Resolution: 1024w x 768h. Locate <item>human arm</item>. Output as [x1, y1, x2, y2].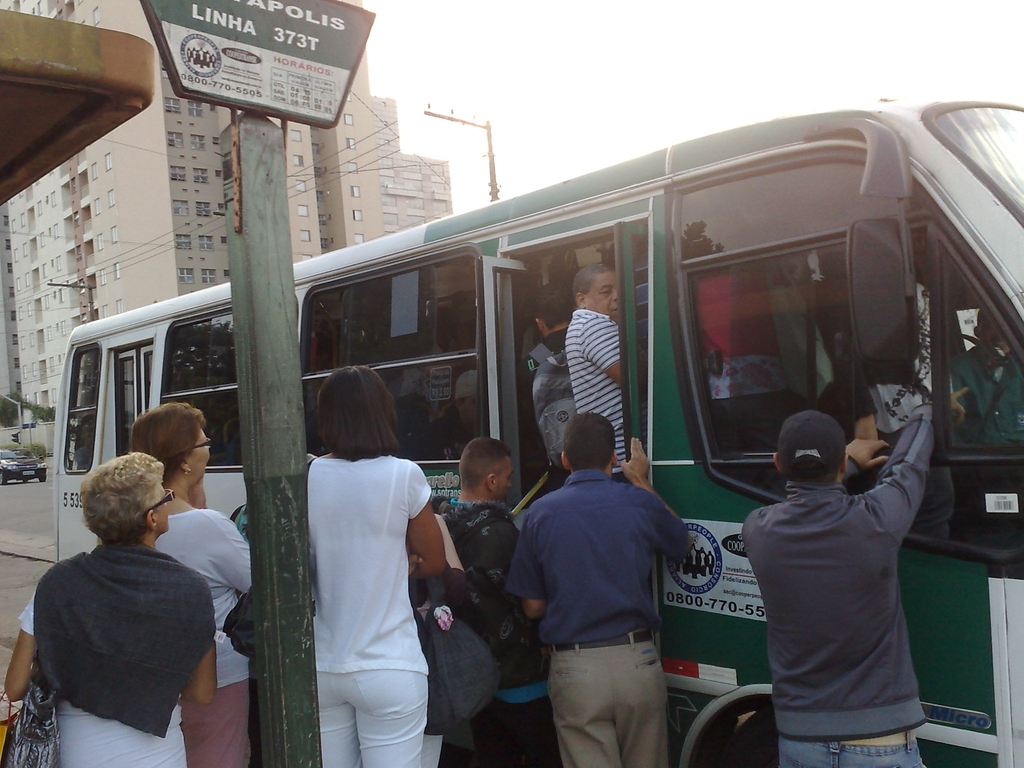
[212, 508, 255, 596].
